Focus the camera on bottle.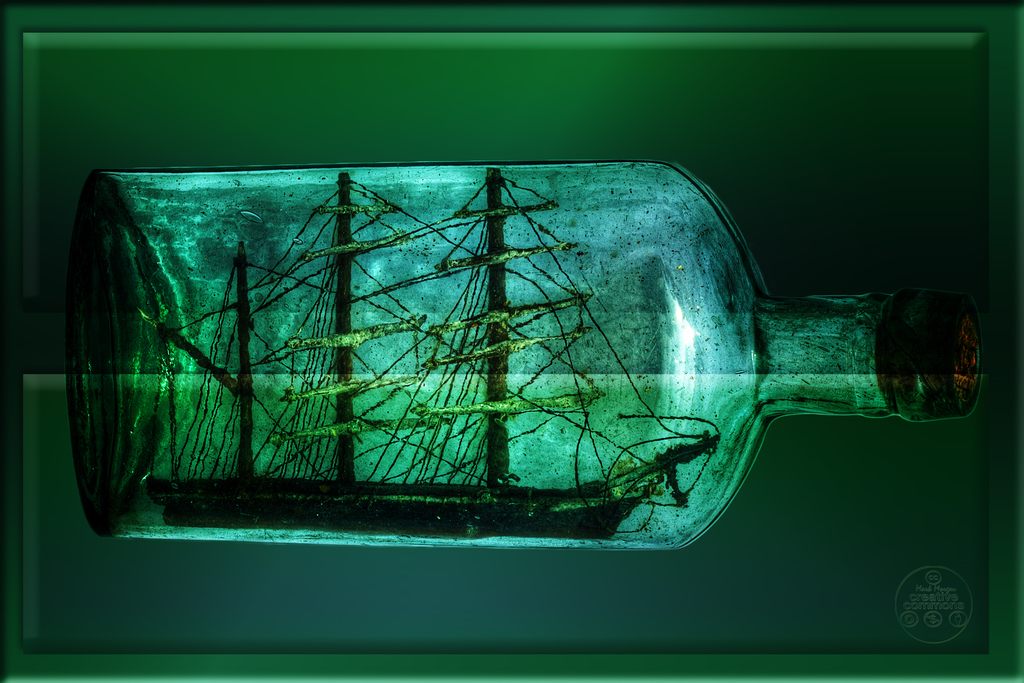
Focus region: x1=60 y1=163 x2=982 y2=549.
